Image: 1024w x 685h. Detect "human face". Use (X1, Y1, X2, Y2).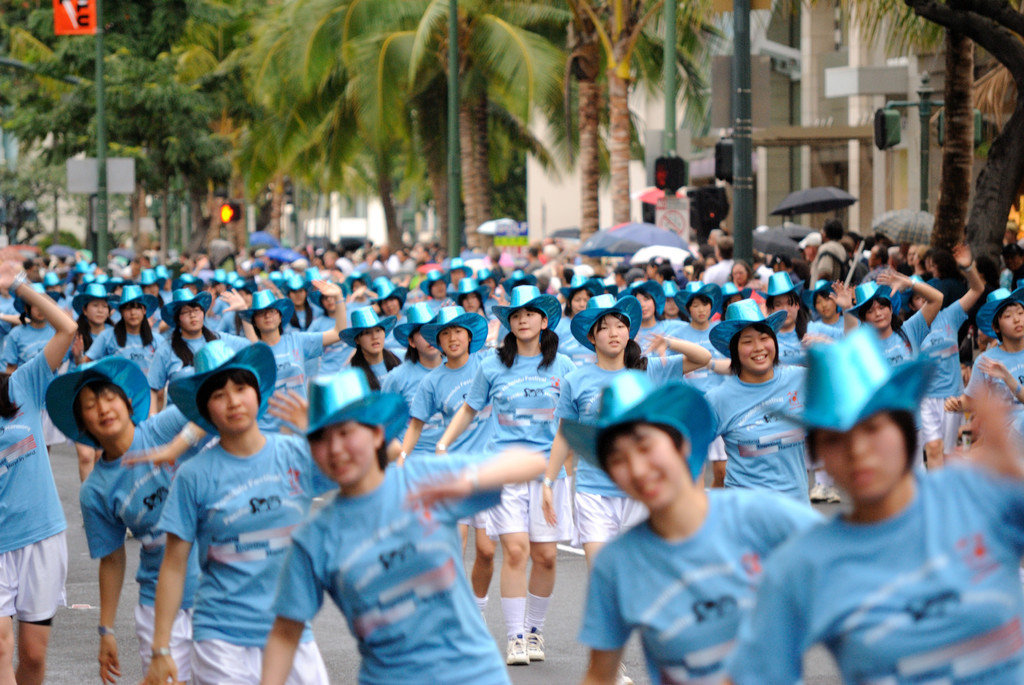
(253, 308, 282, 333).
